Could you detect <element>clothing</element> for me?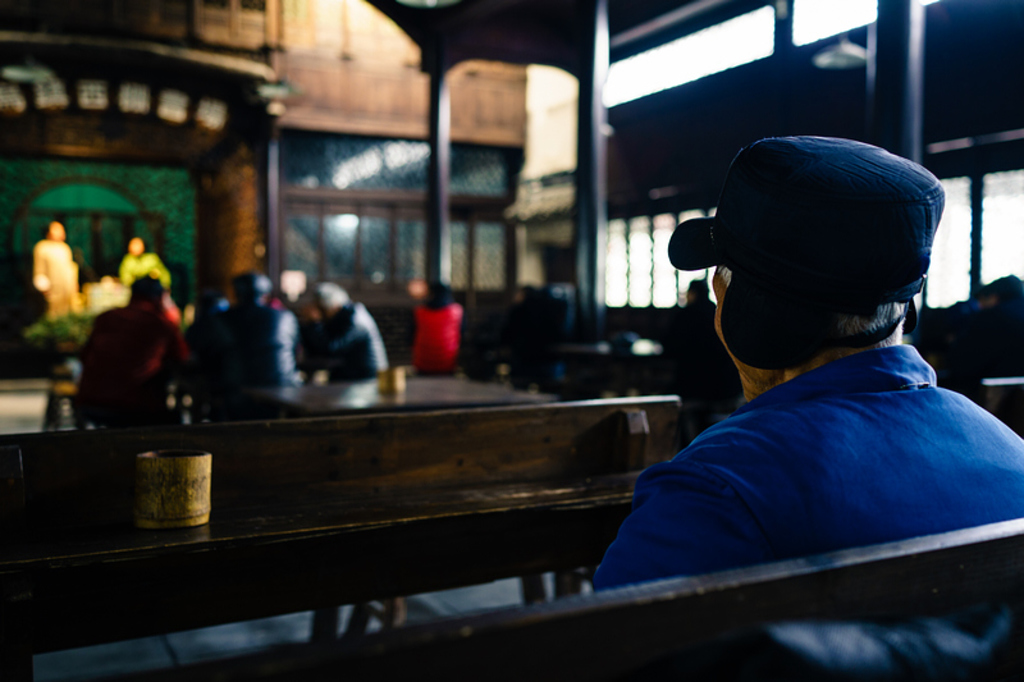
Detection result: pyautogui.locateOnScreen(73, 310, 193, 421).
